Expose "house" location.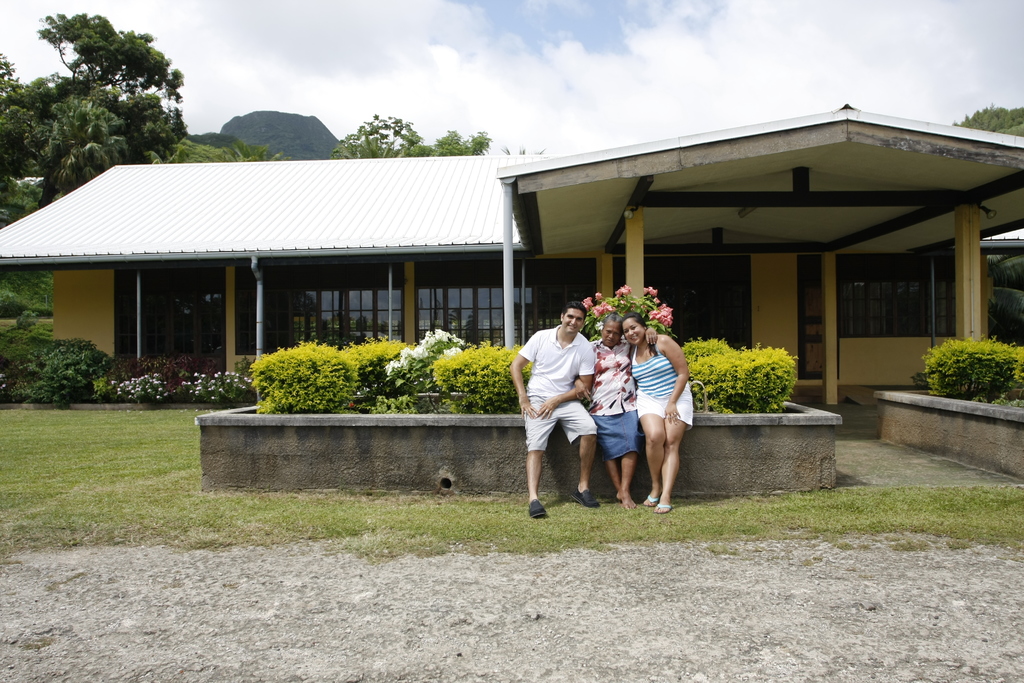
Exposed at {"left": 527, "top": 122, "right": 1005, "bottom": 409}.
